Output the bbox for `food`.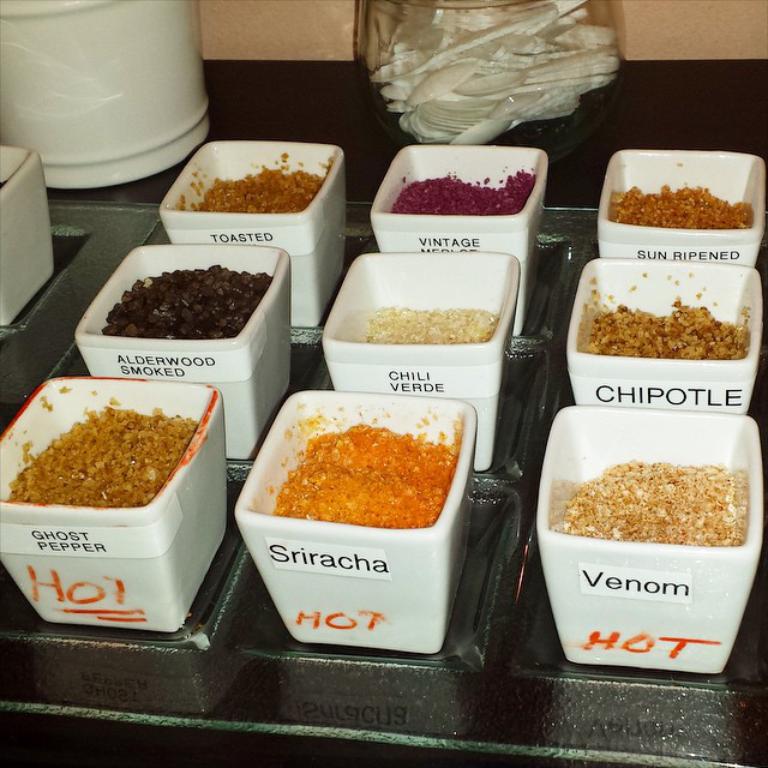
pyautogui.locateOnScreen(590, 278, 754, 353).
